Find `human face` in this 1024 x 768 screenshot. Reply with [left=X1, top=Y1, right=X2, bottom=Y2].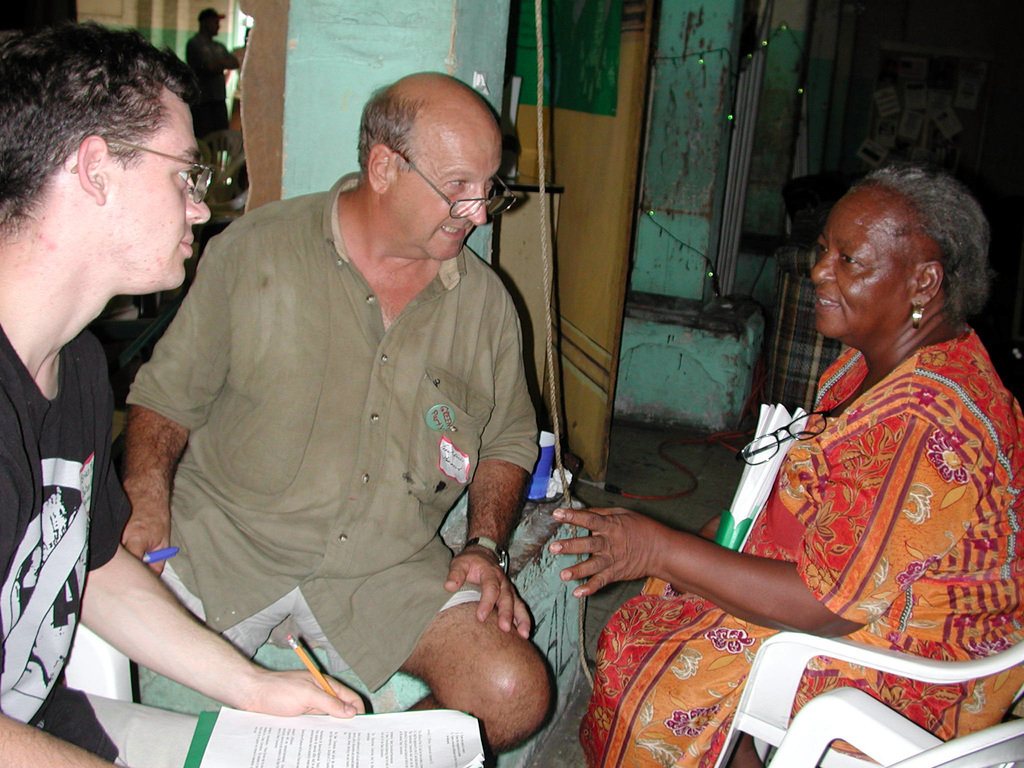
[left=109, top=101, right=212, bottom=292].
